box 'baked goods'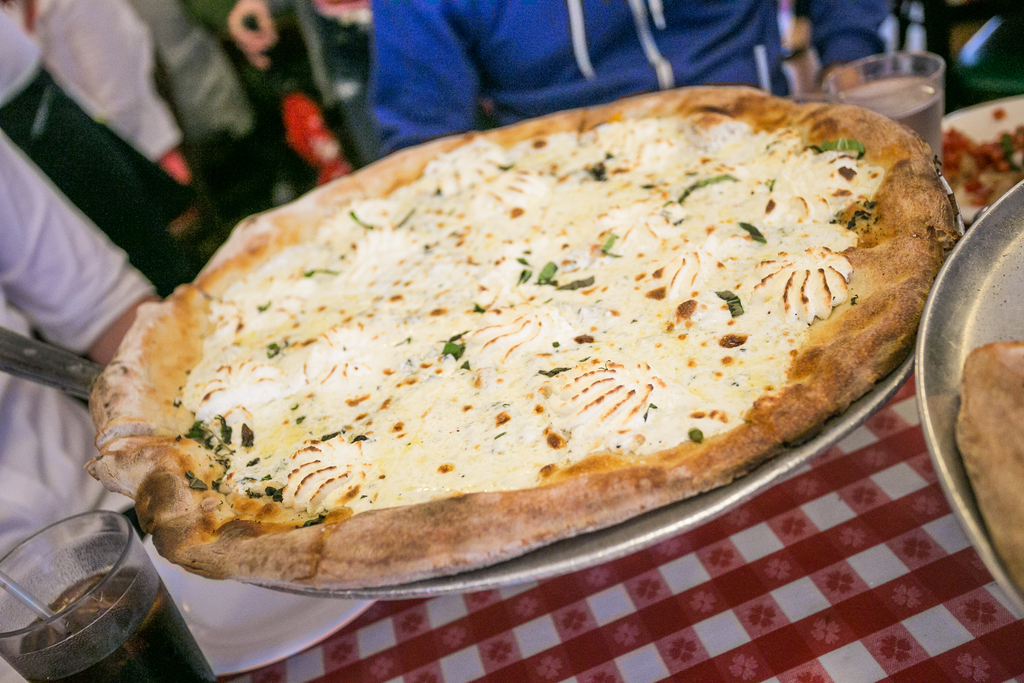
rect(87, 106, 938, 608)
